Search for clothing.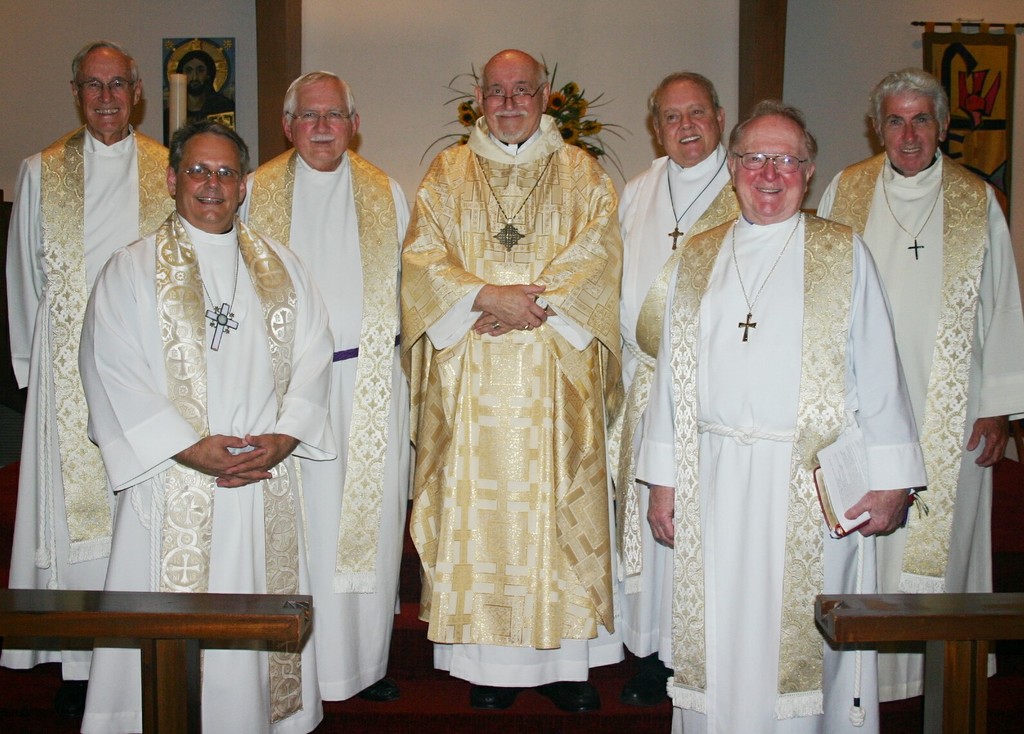
Found at x1=635, y1=200, x2=929, y2=731.
